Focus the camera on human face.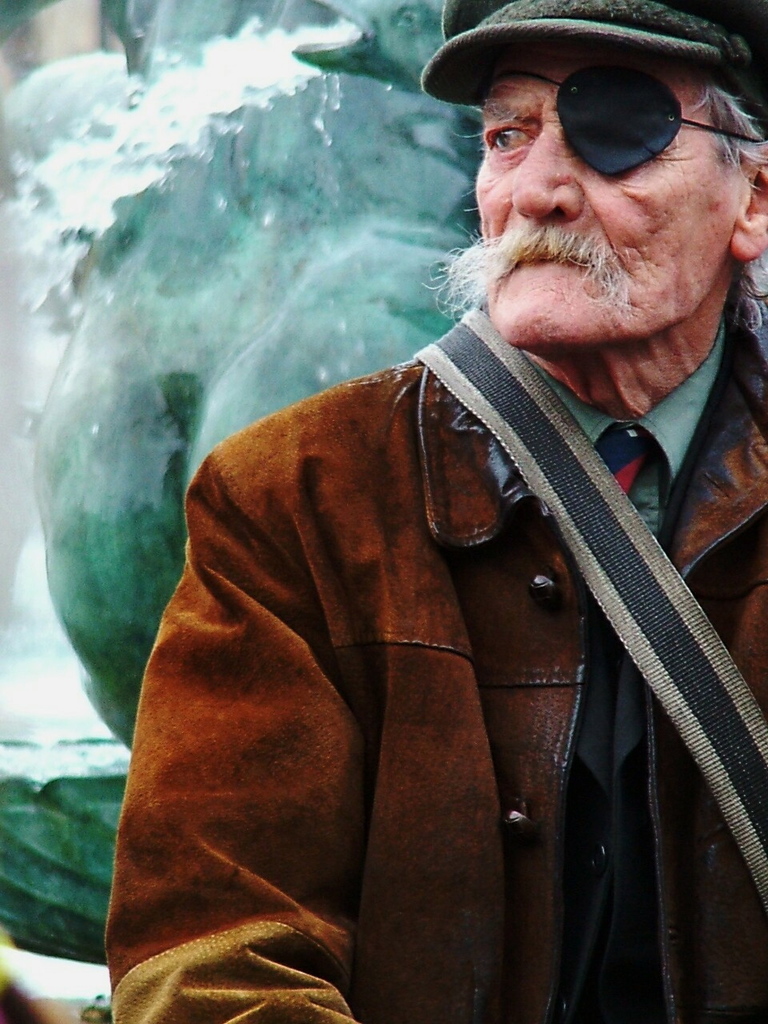
Focus region: 468 34 746 346.
